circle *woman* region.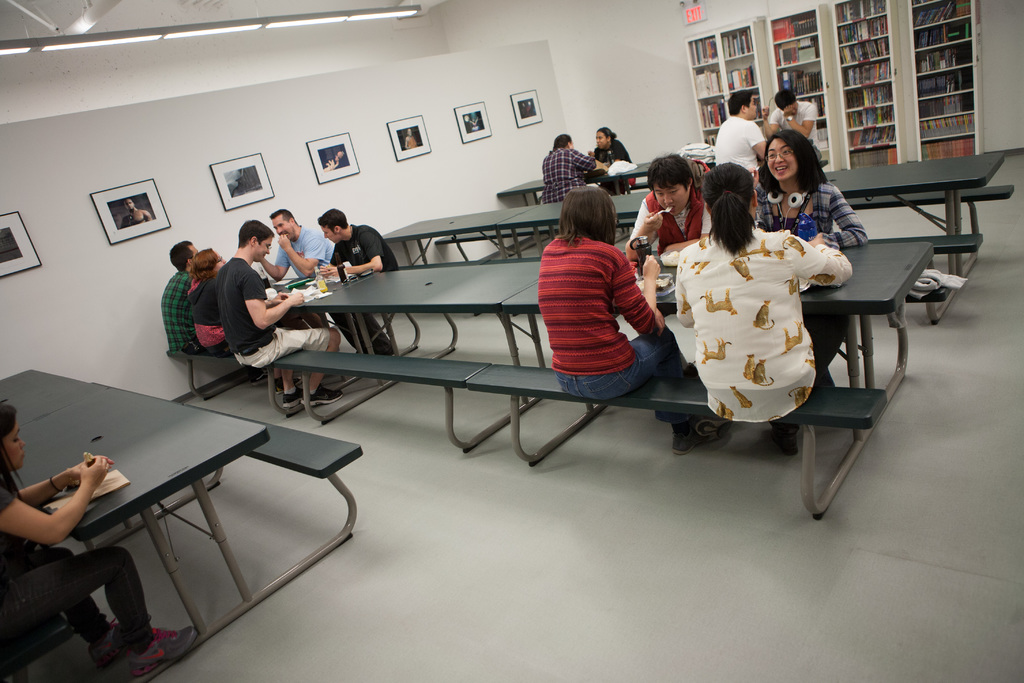
Region: region(190, 245, 234, 349).
